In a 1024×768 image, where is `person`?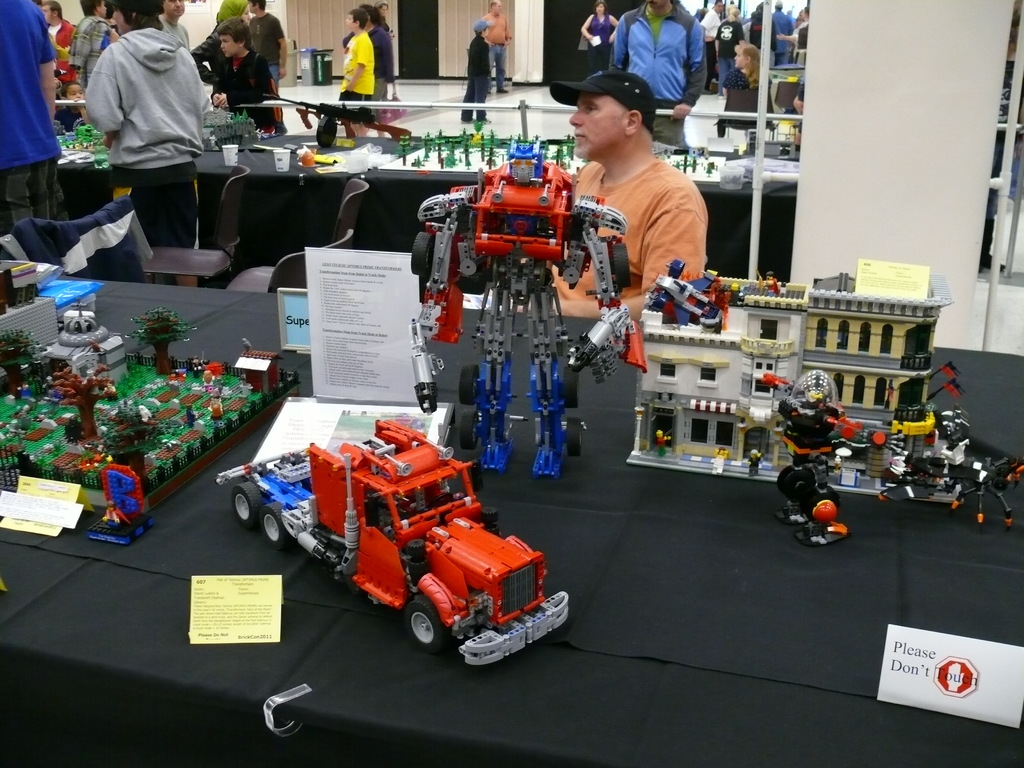
615,0,707,156.
